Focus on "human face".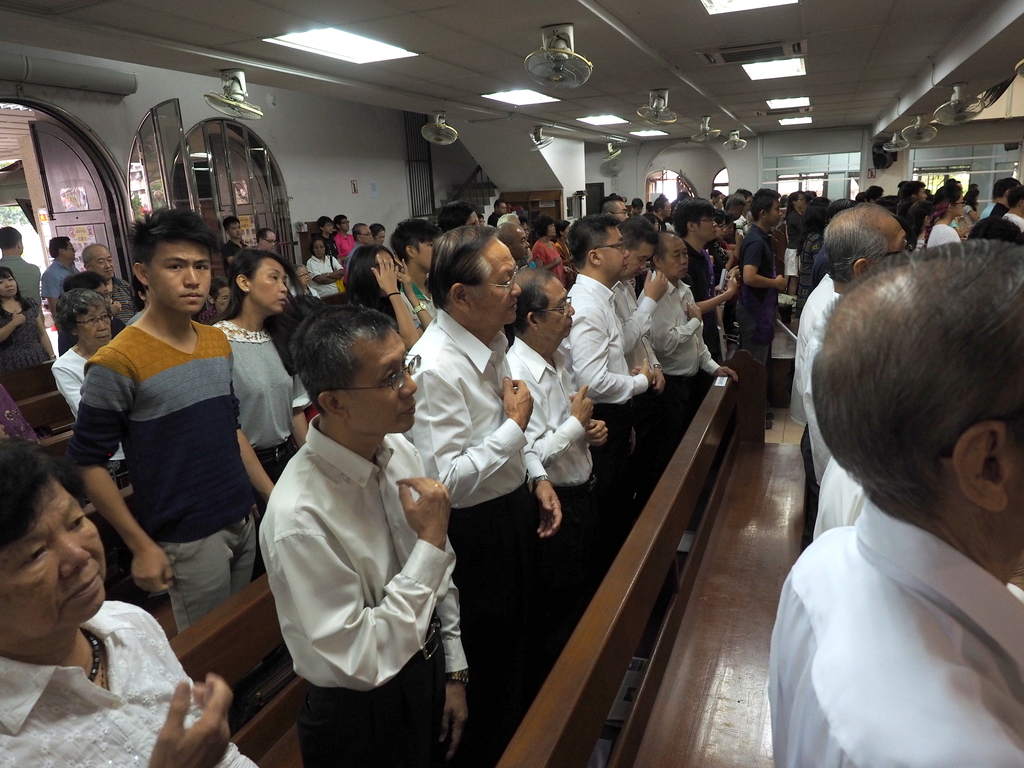
Focused at [232, 220, 239, 241].
